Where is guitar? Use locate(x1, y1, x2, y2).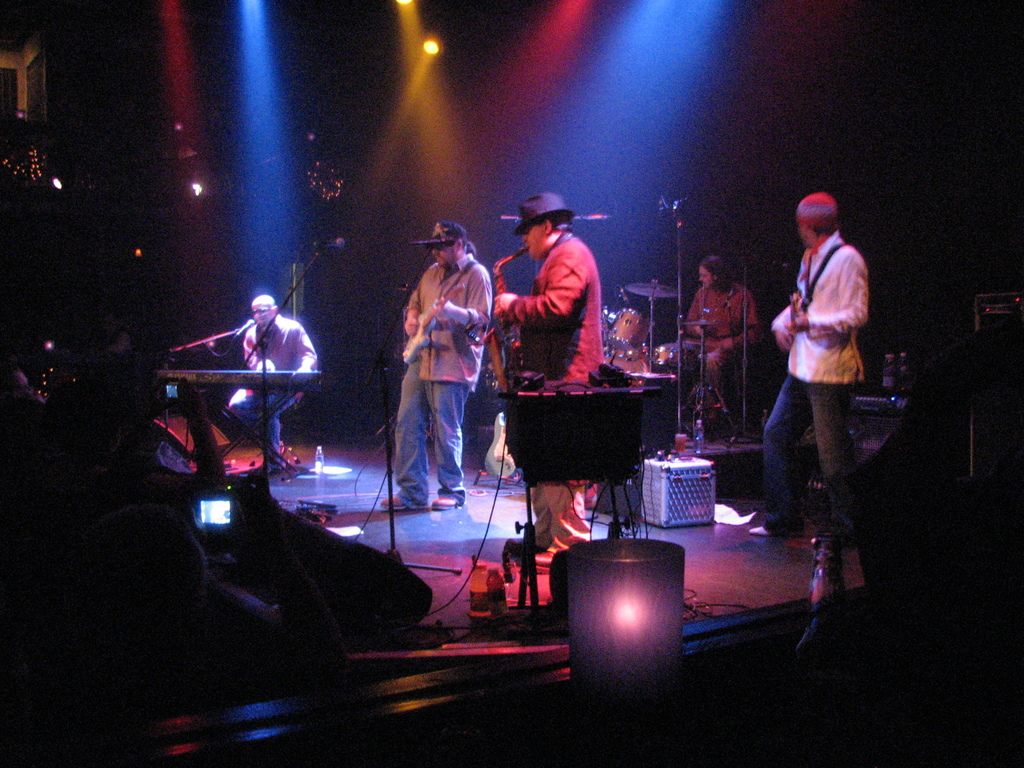
locate(781, 284, 819, 340).
